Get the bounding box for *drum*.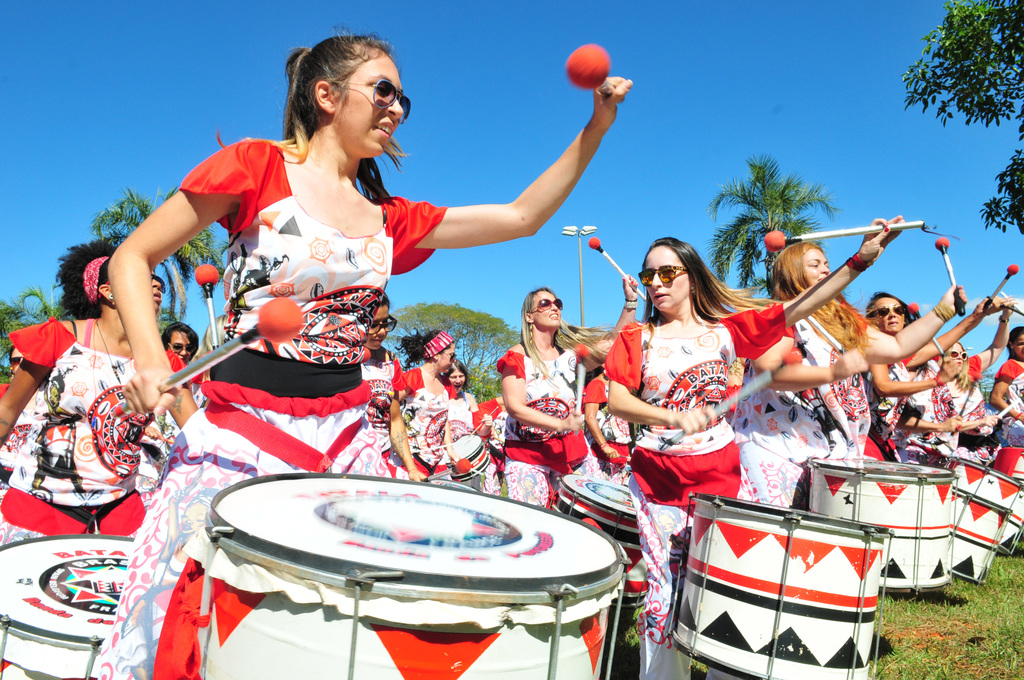
select_region(806, 457, 956, 594).
